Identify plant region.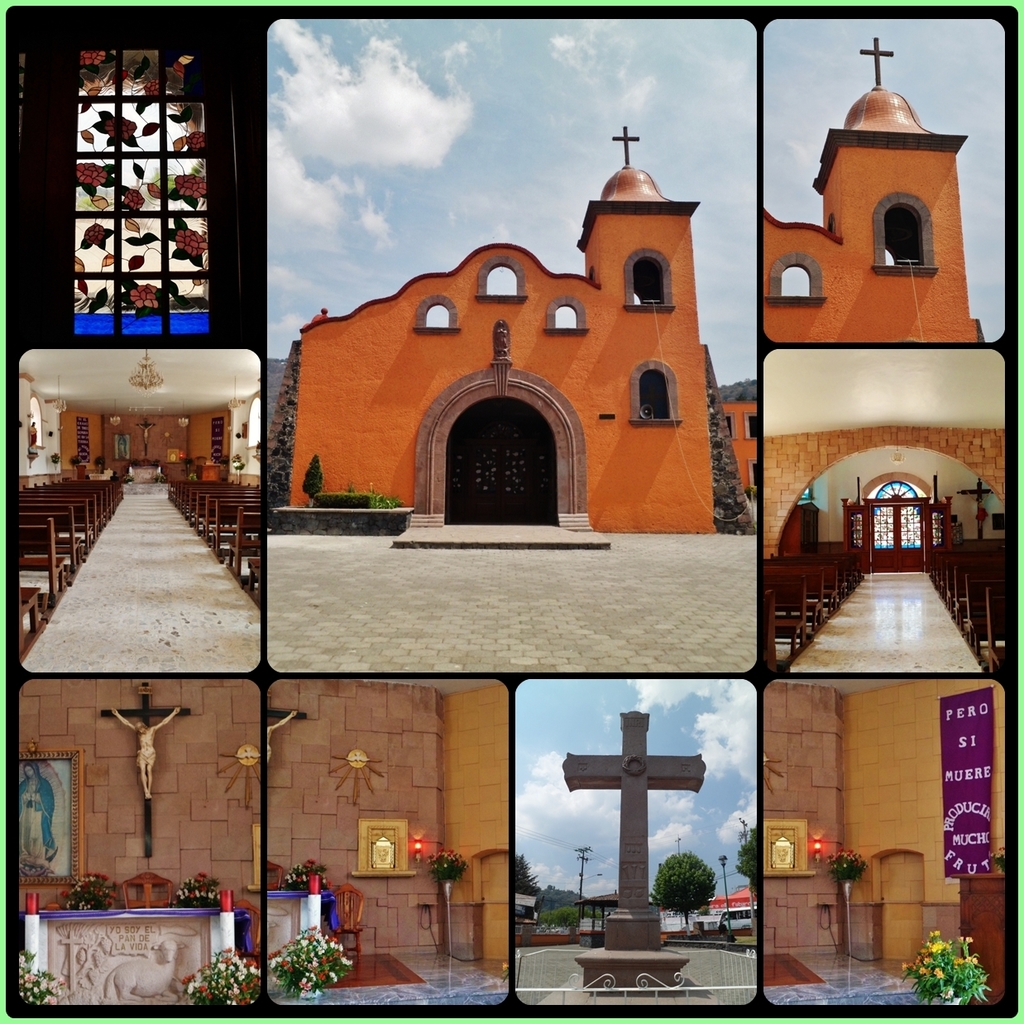
Region: select_region(318, 487, 400, 514).
